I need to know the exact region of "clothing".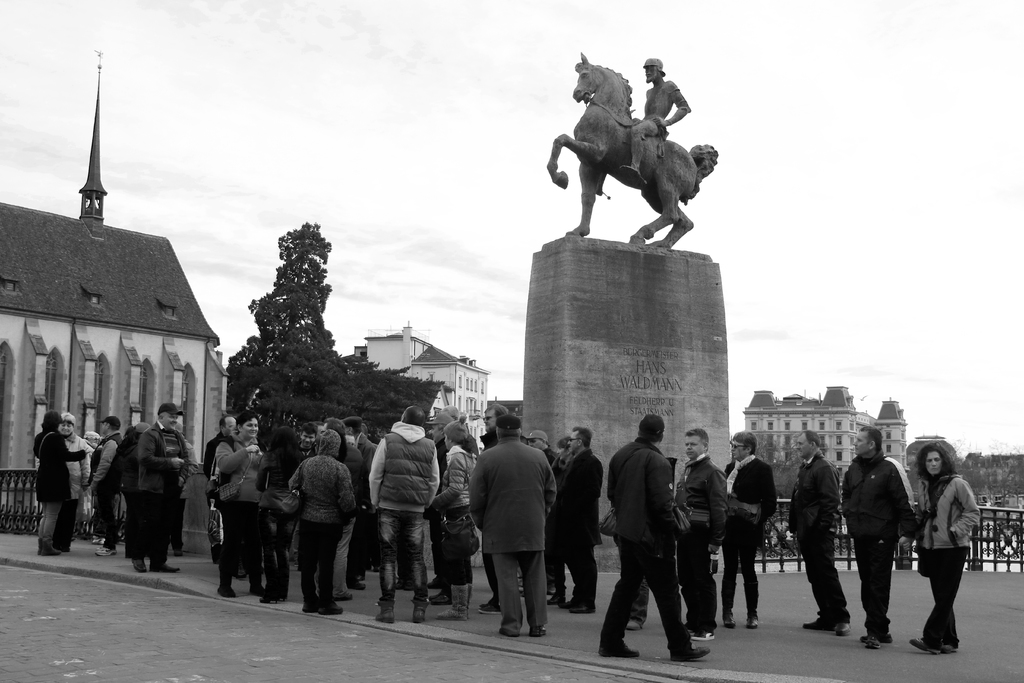
Region: Rect(213, 429, 271, 506).
